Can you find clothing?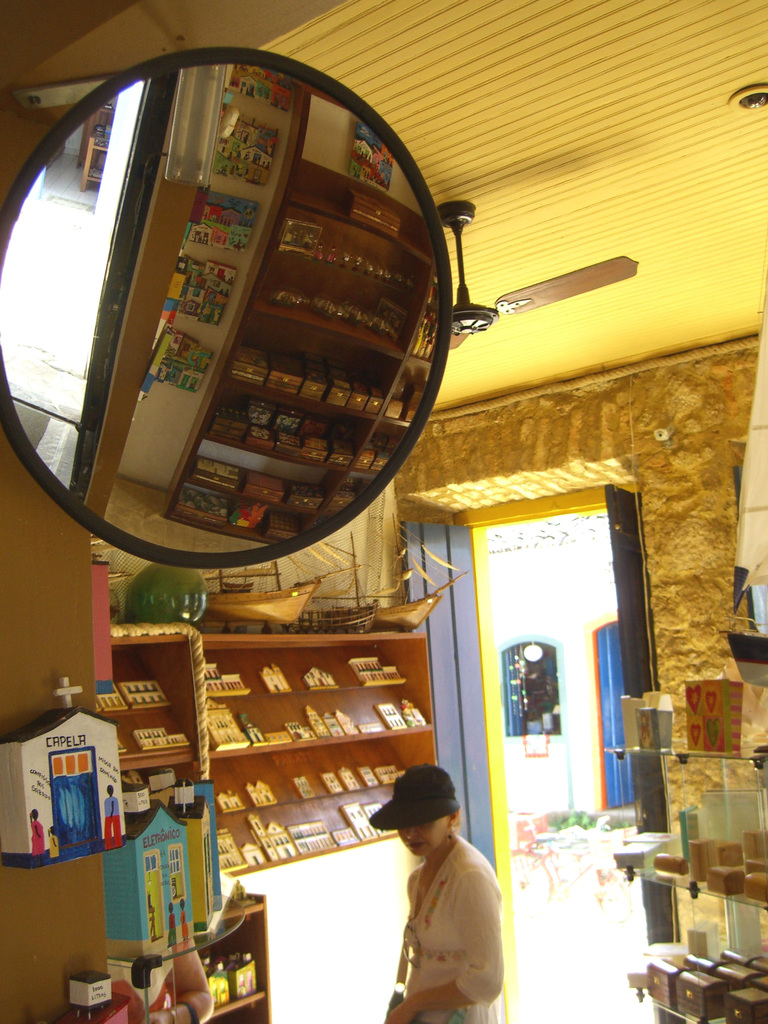
Yes, bounding box: [left=177, top=905, right=191, bottom=940].
